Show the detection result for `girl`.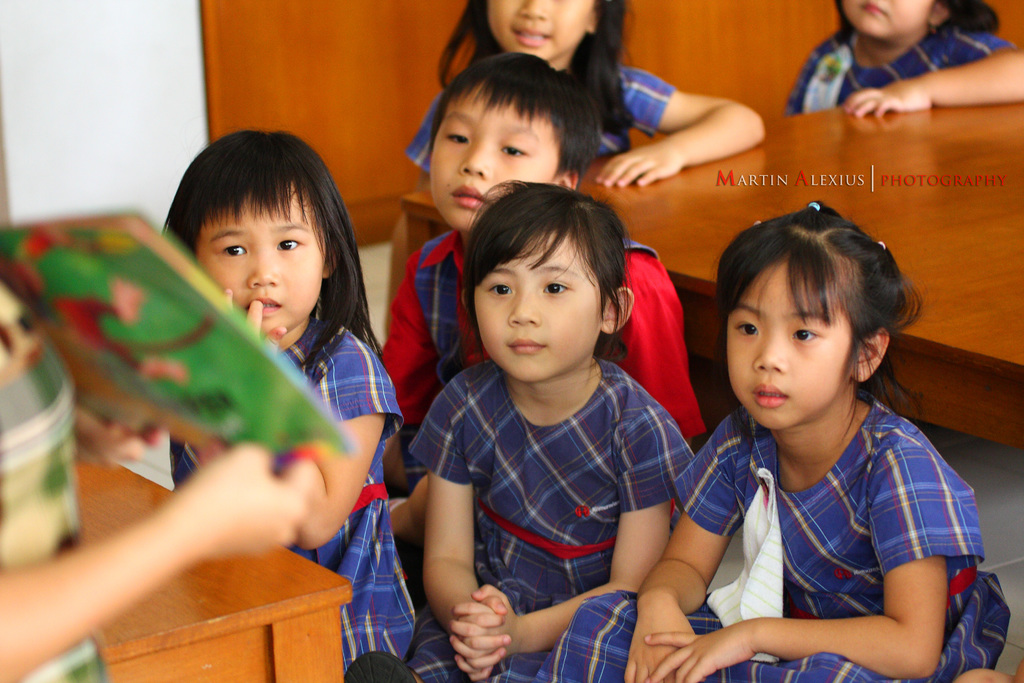
{"left": 150, "top": 117, "right": 401, "bottom": 668}.
